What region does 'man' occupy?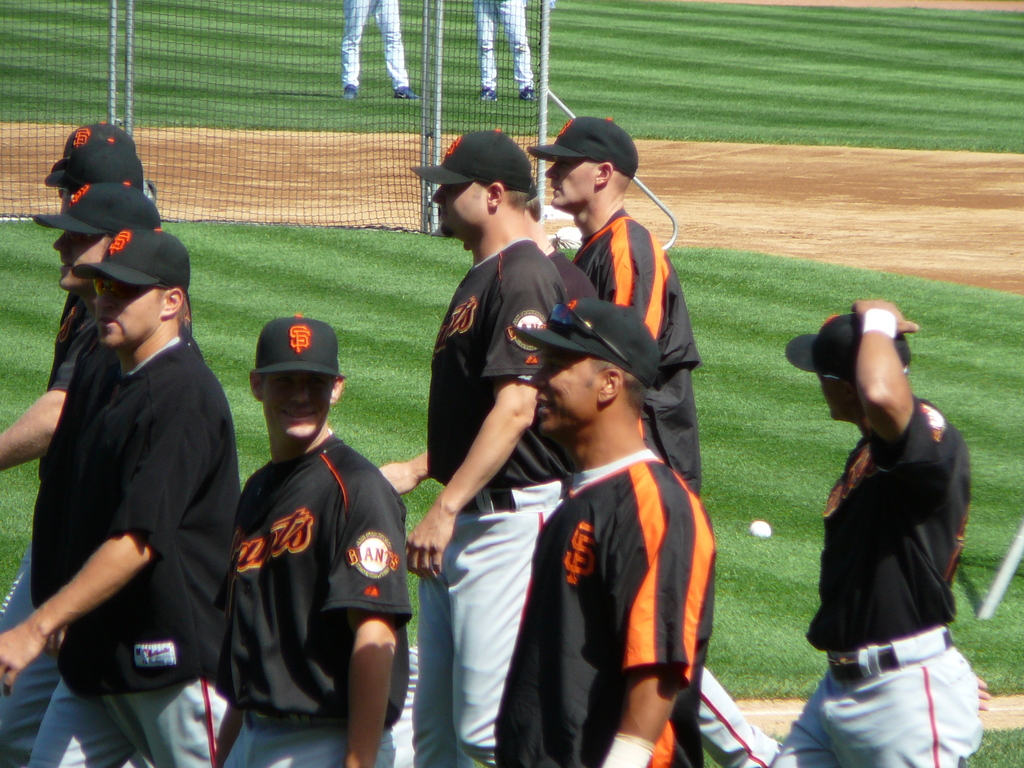
[339,0,420,101].
